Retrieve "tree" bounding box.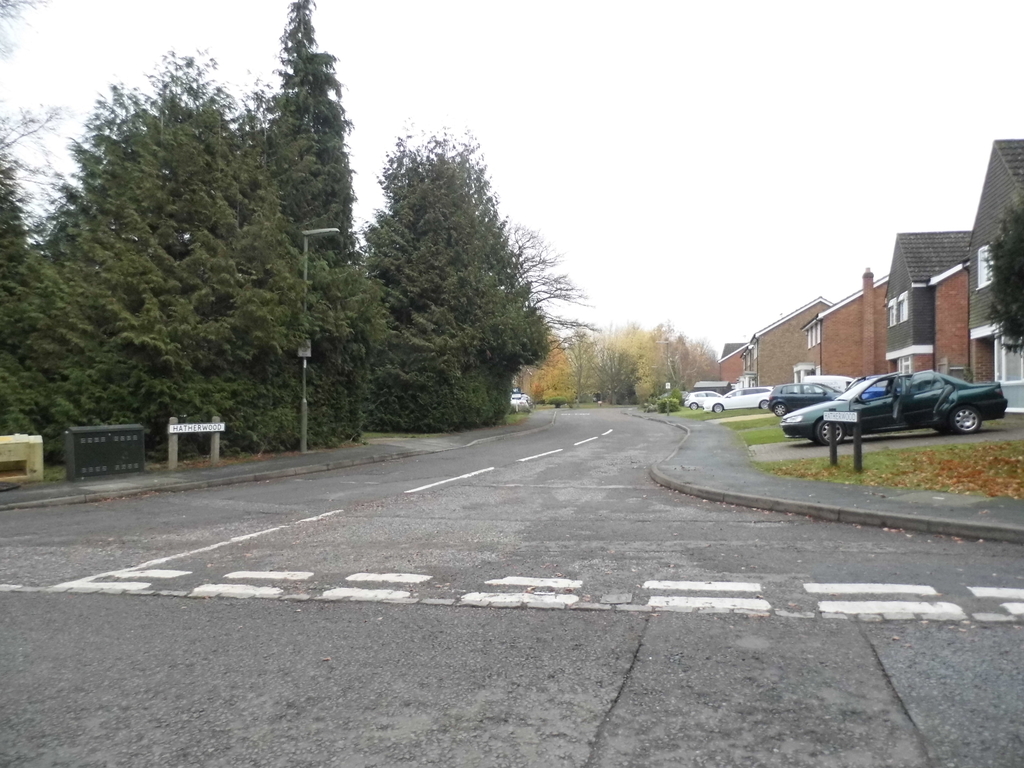
Bounding box: {"left": 986, "top": 189, "right": 1023, "bottom": 360}.
